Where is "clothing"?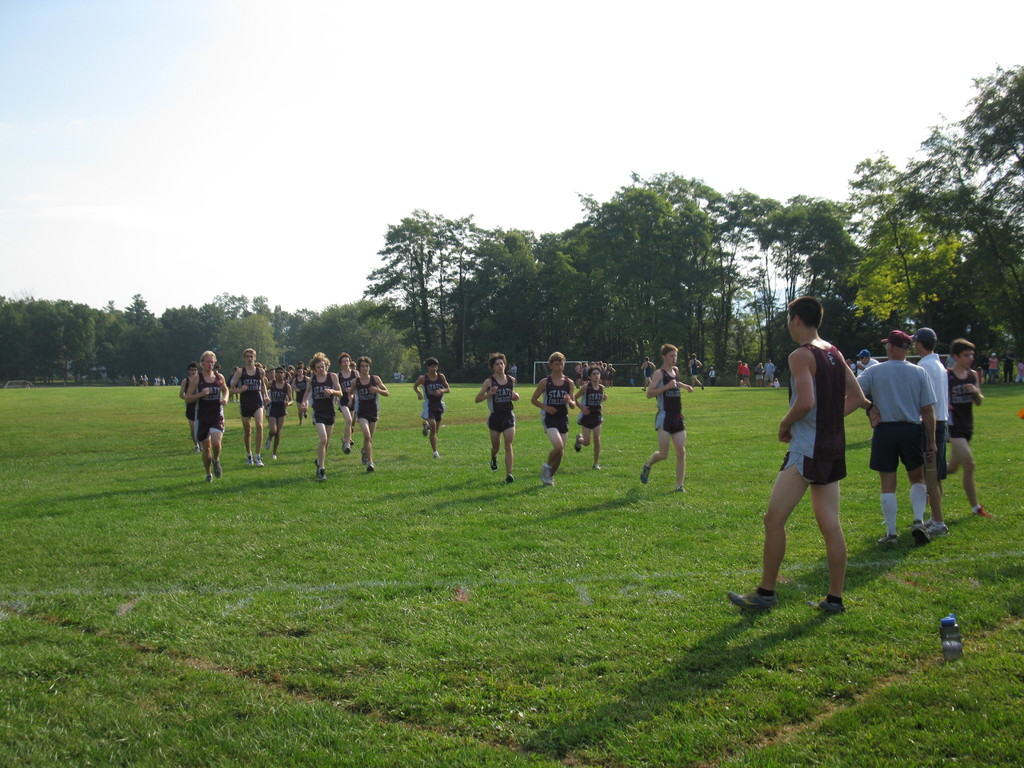
<bbox>873, 420, 928, 470</bbox>.
